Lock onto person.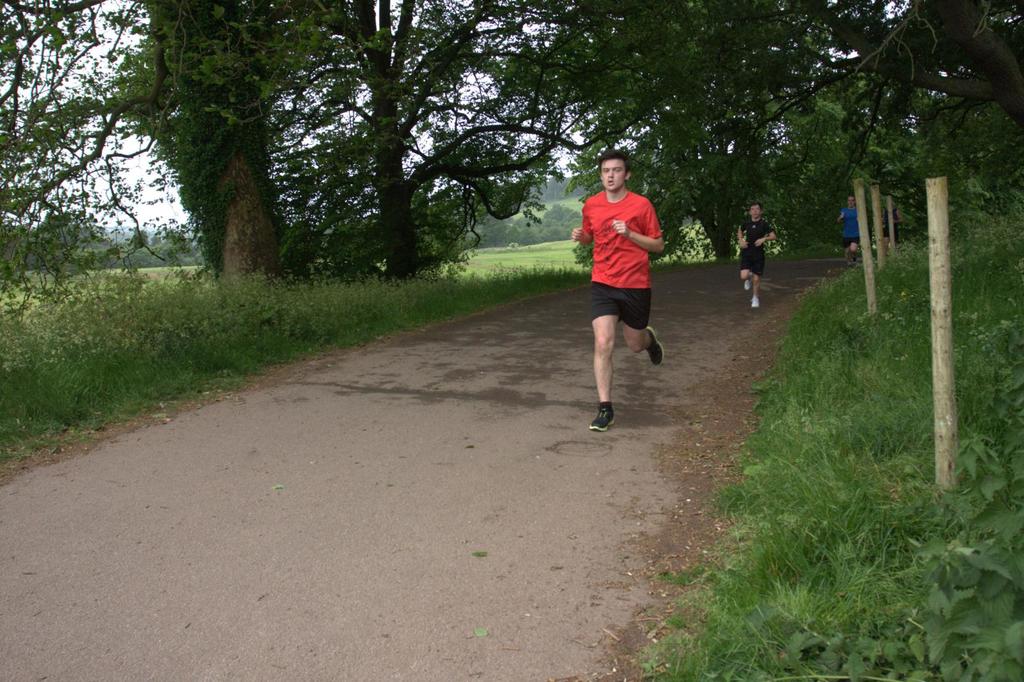
Locked: detection(834, 191, 863, 263).
